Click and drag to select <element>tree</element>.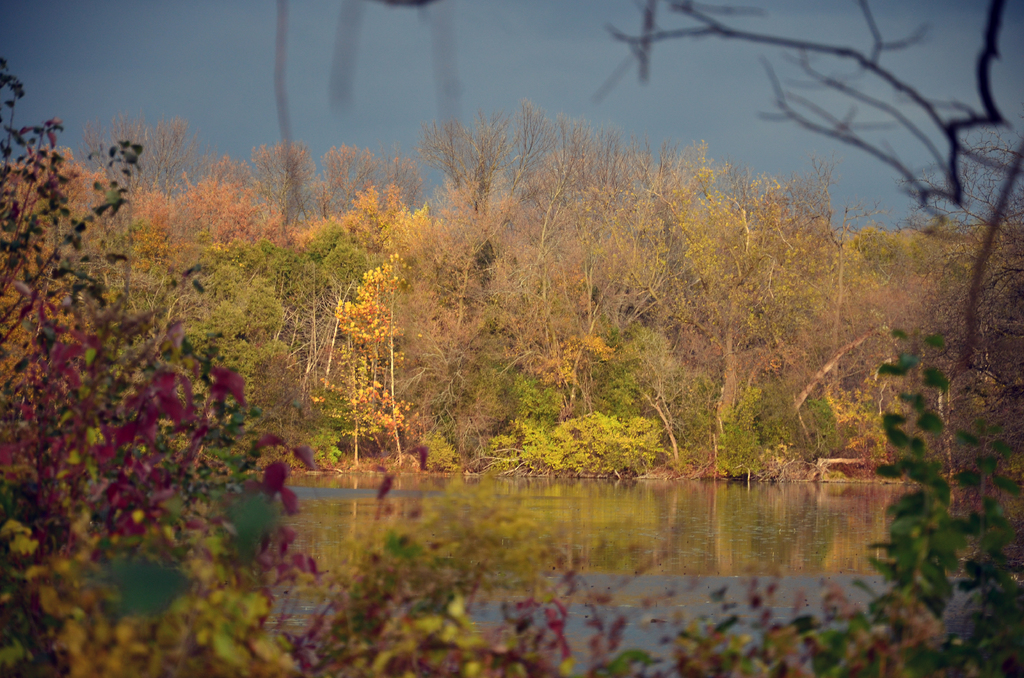
Selection: 786, 193, 920, 499.
